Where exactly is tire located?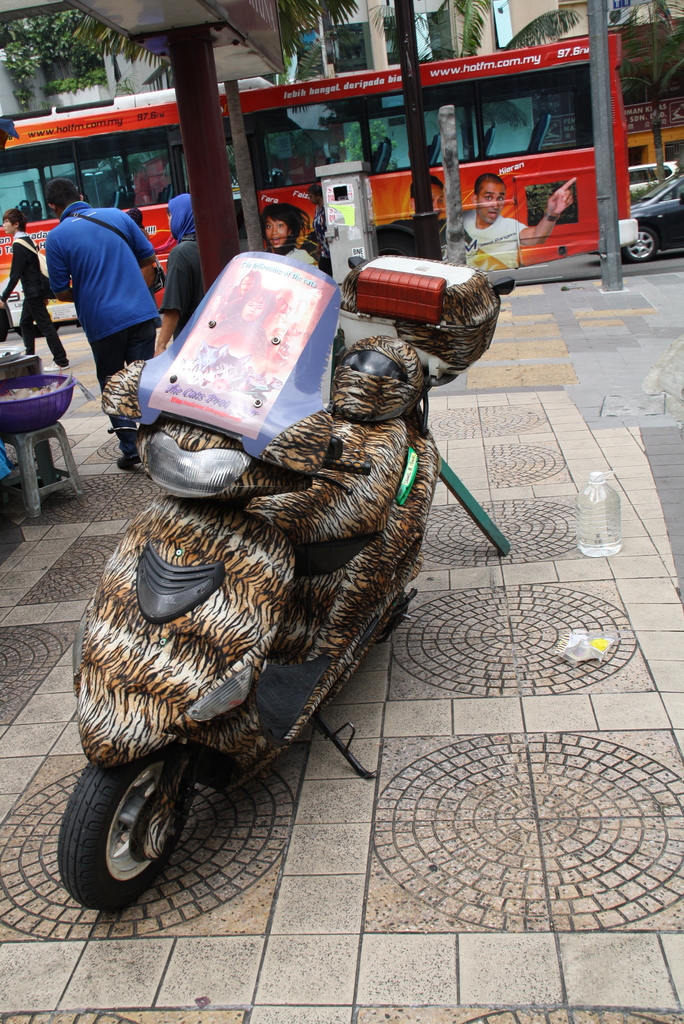
Its bounding box is bbox(0, 308, 10, 342).
